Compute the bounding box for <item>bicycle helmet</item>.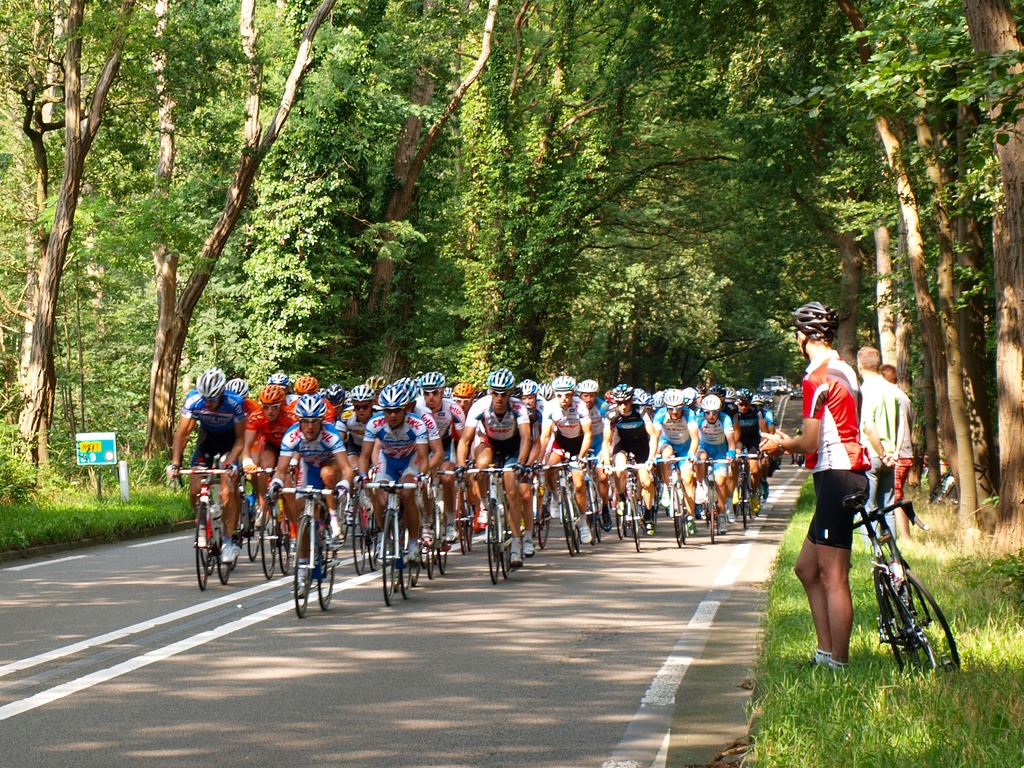
[x1=522, y1=380, x2=536, y2=393].
